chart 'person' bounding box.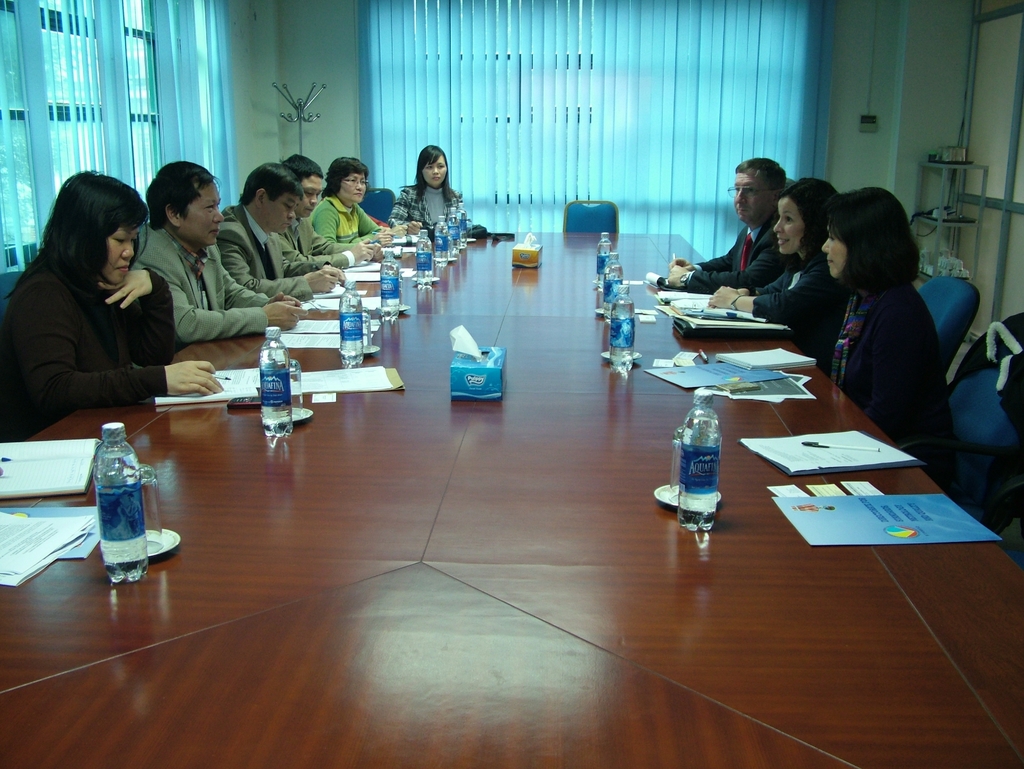
Charted: 660/156/789/297.
